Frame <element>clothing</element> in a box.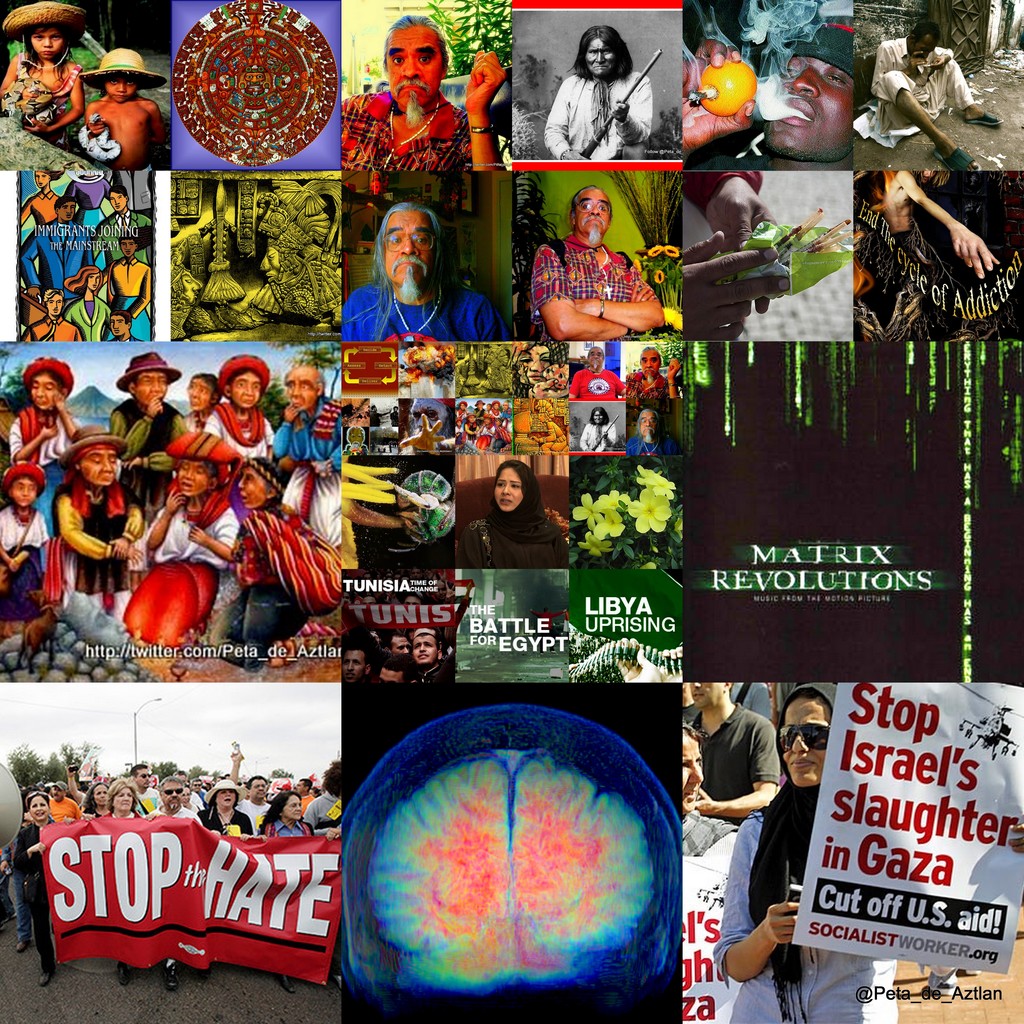
[x1=124, y1=491, x2=236, y2=646].
